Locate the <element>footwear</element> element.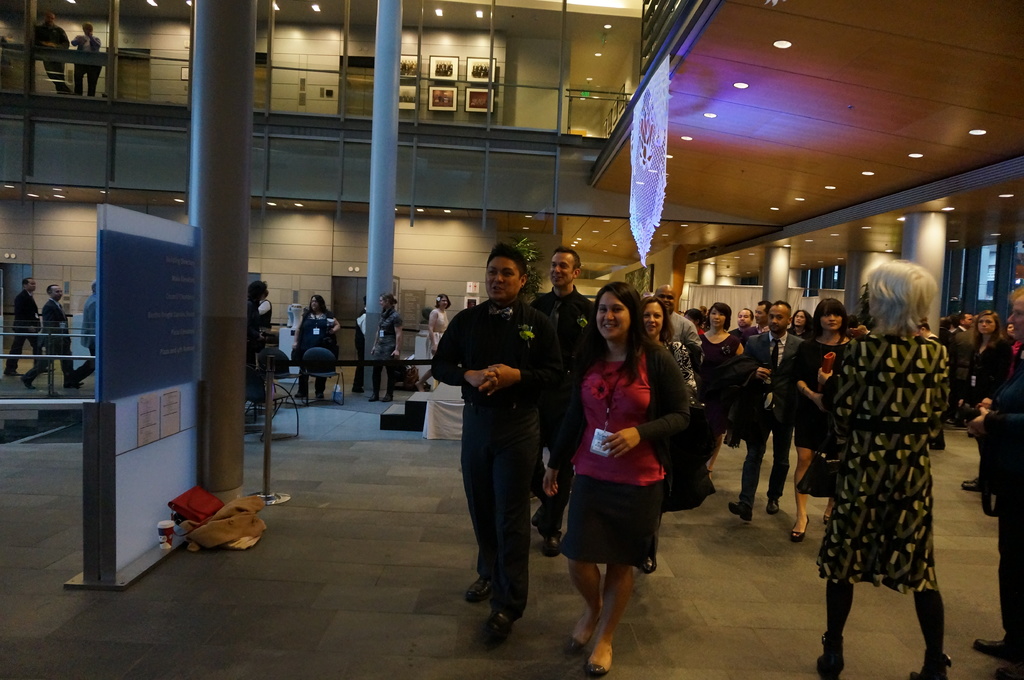
Element bbox: l=771, t=497, r=779, b=515.
